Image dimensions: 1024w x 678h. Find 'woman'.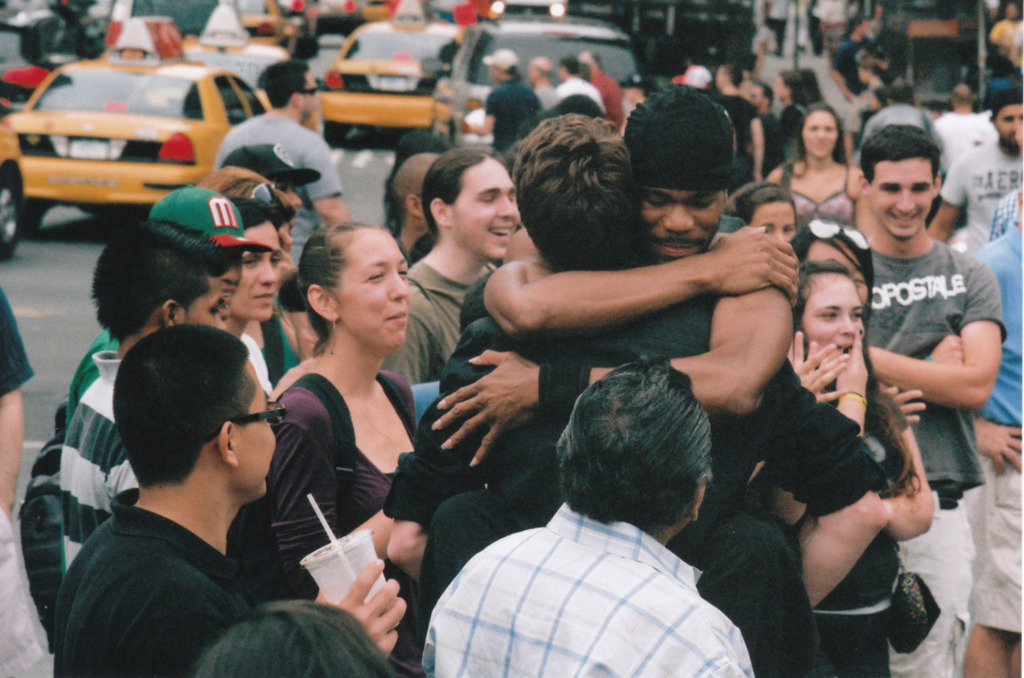
<box>787,257,937,677</box>.
